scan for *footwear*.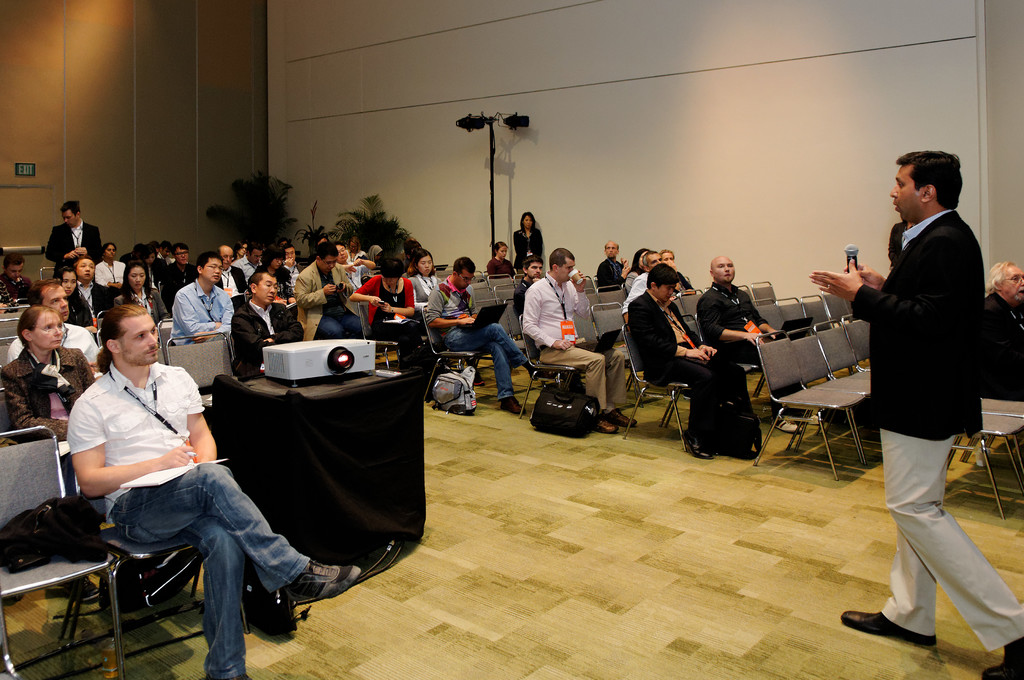
Scan result: region(977, 631, 1023, 679).
